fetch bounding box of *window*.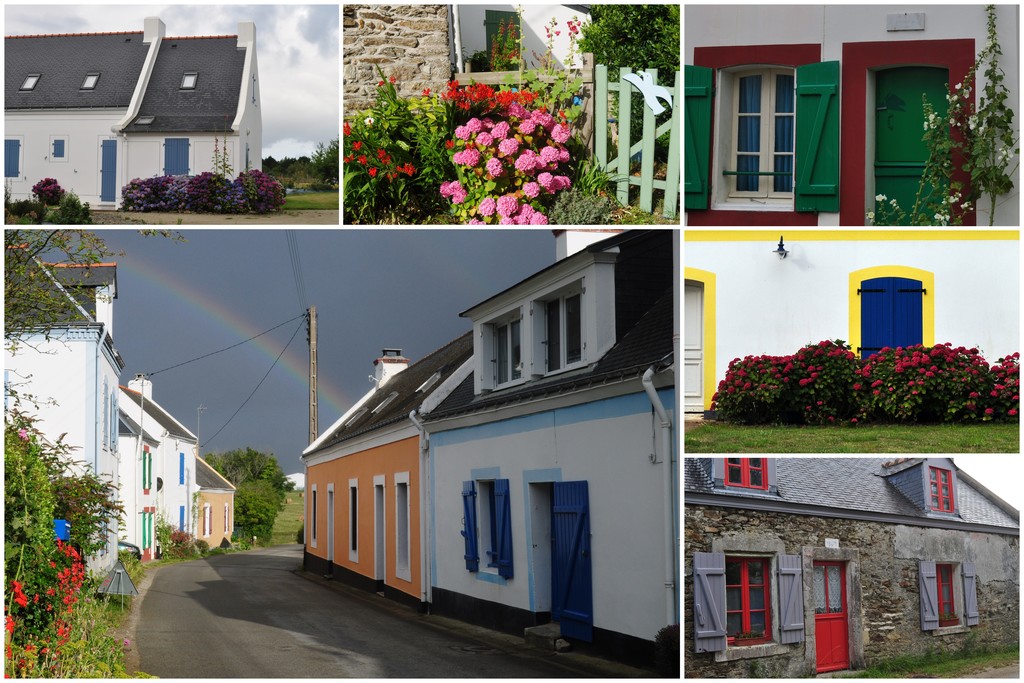
Bbox: {"left": 200, "top": 503, "right": 204, "bottom": 536}.
